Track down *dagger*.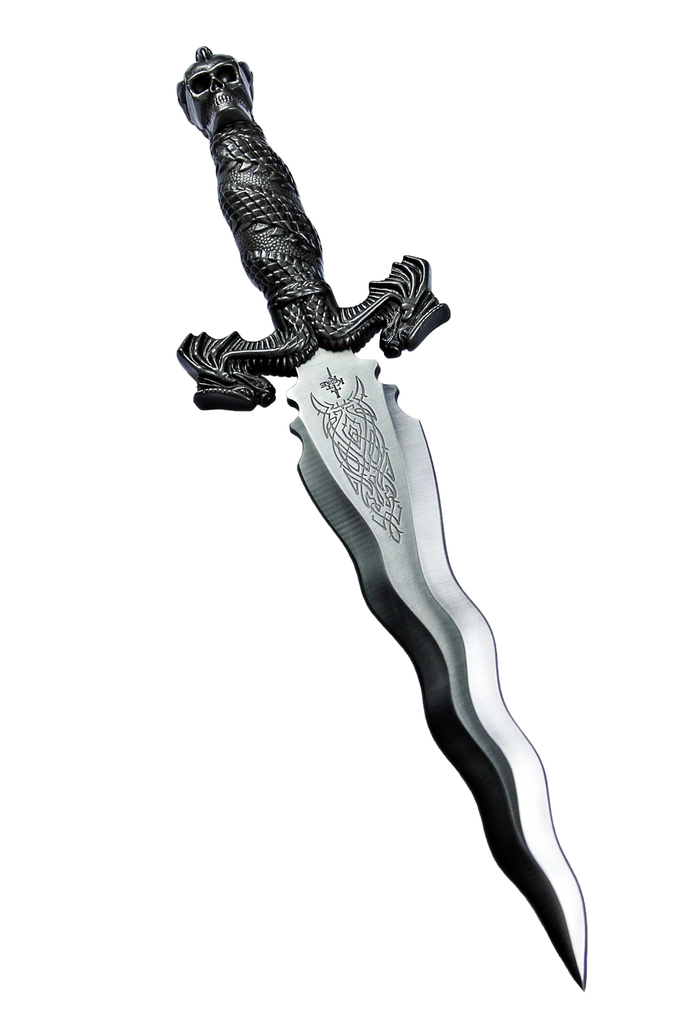
Tracked to rect(177, 46, 590, 991).
